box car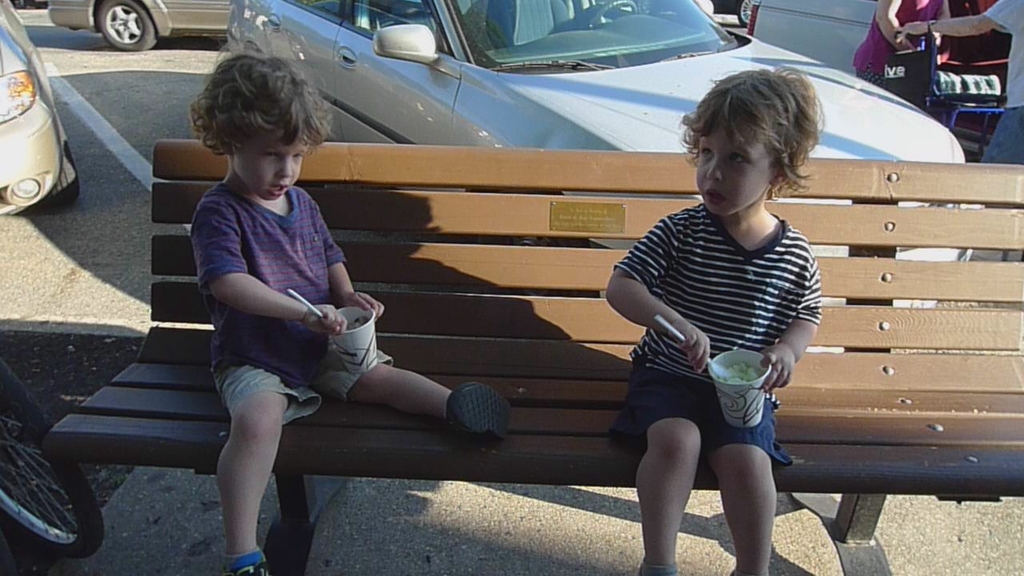
rect(226, 0, 980, 351)
